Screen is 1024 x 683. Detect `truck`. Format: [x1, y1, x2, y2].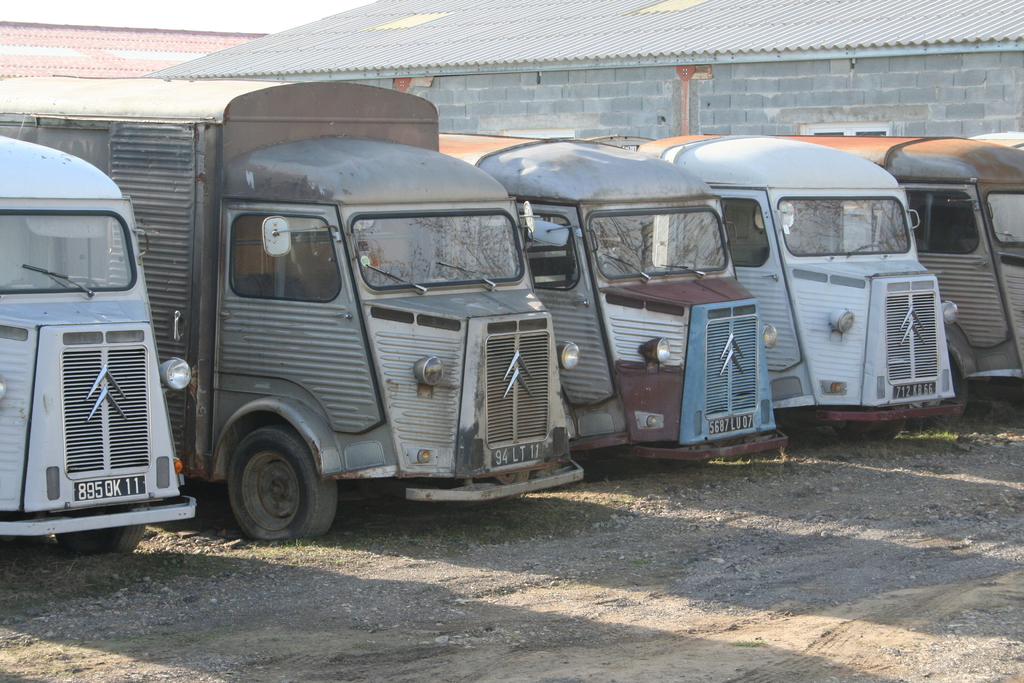
[0, 131, 199, 547].
